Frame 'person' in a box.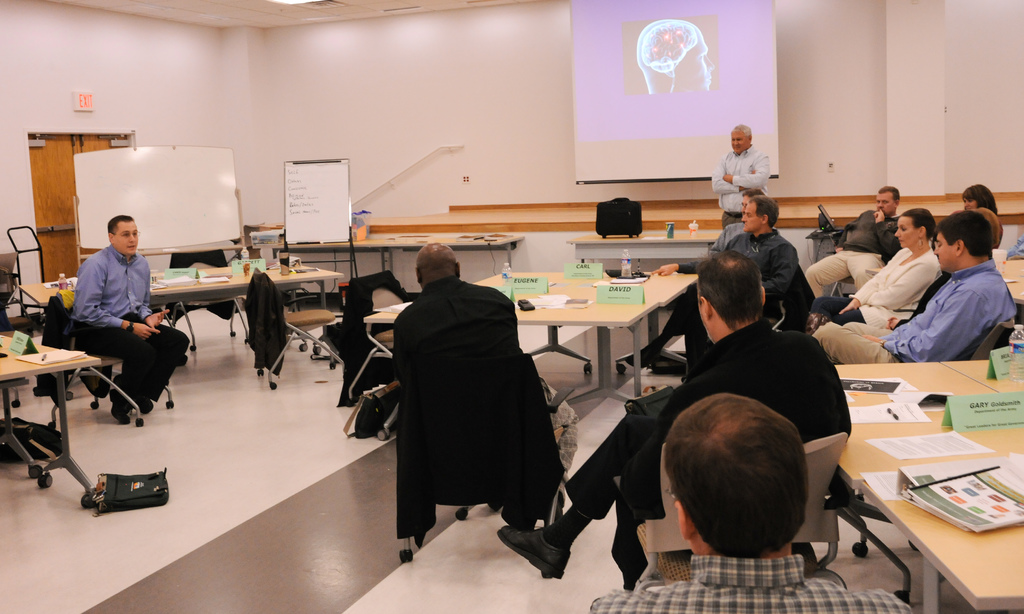
bbox=(591, 394, 894, 613).
